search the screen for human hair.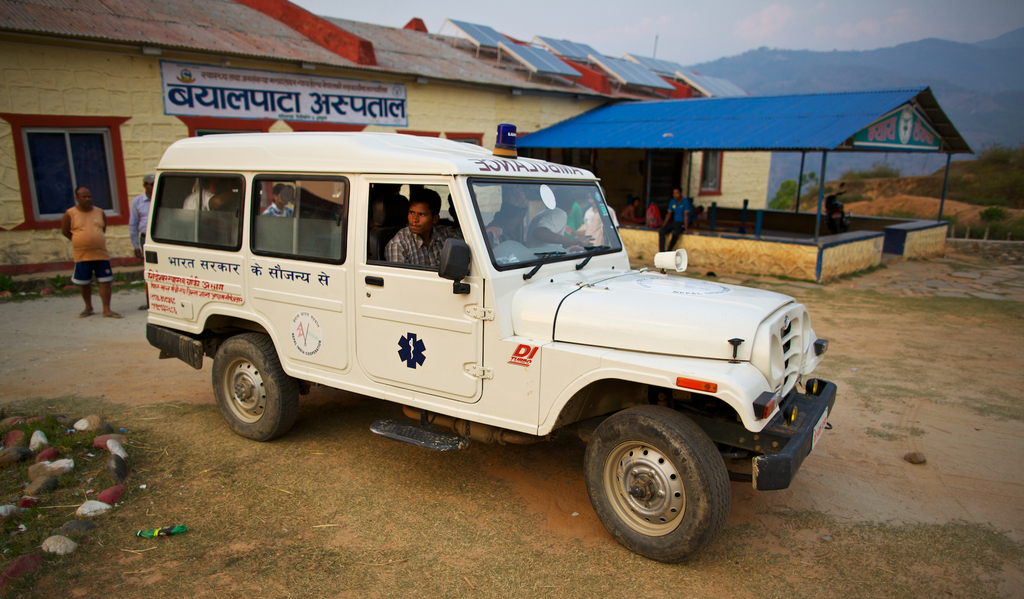
Found at 671/188/683/192.
